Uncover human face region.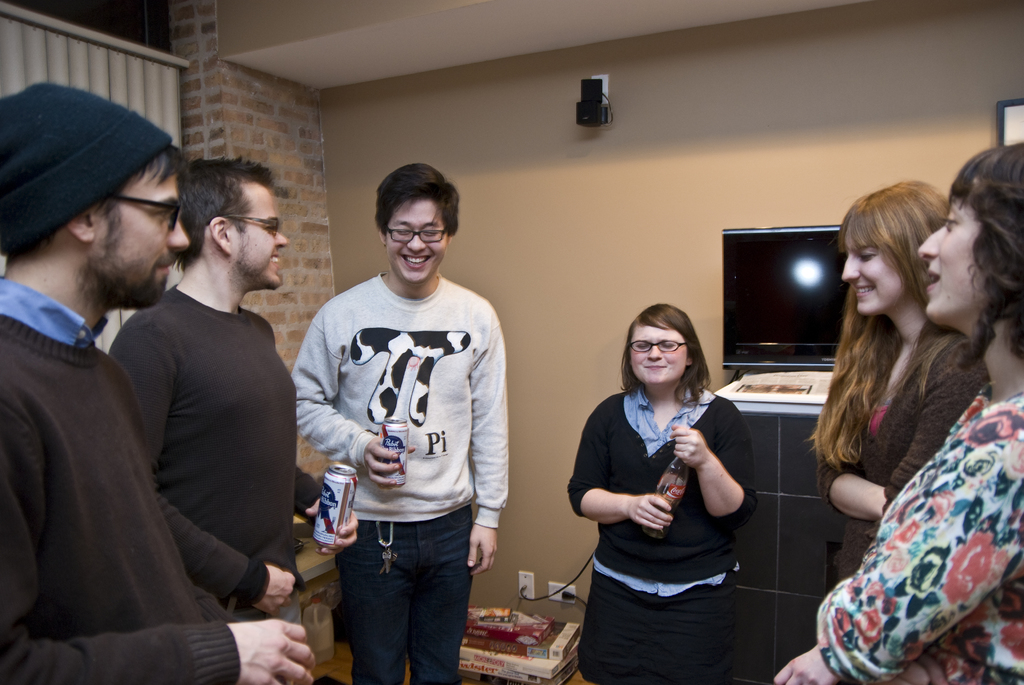
Uncovered: pyautogui.locateOnScreen(923, 188, 982, 314).
